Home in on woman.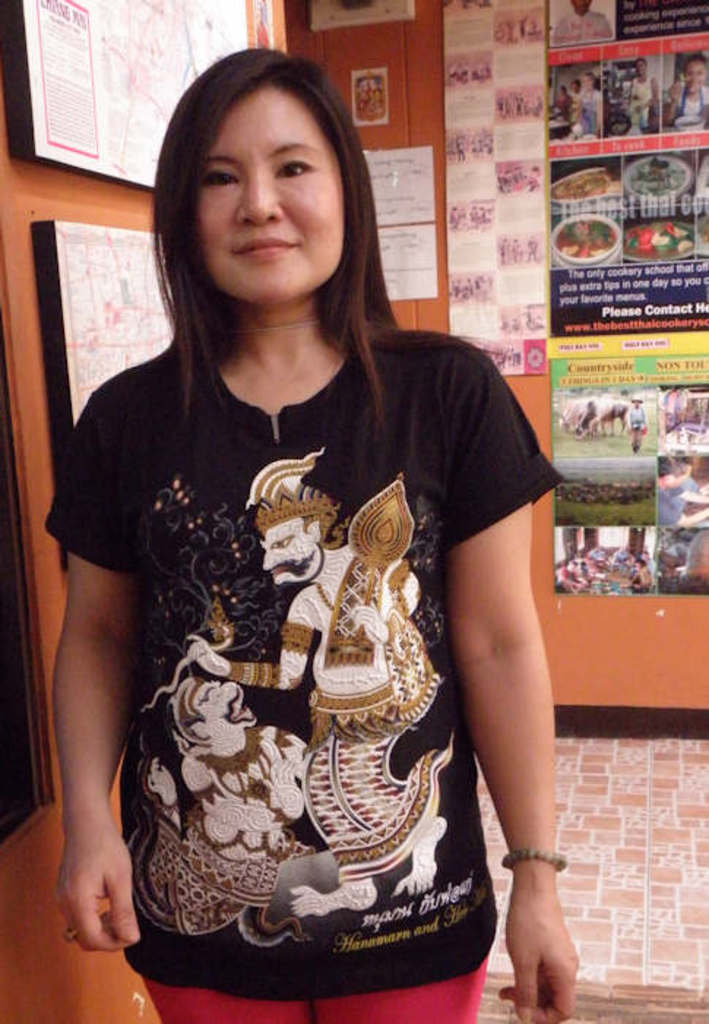
Homed in at detection(38, 48, 535, 1023).
